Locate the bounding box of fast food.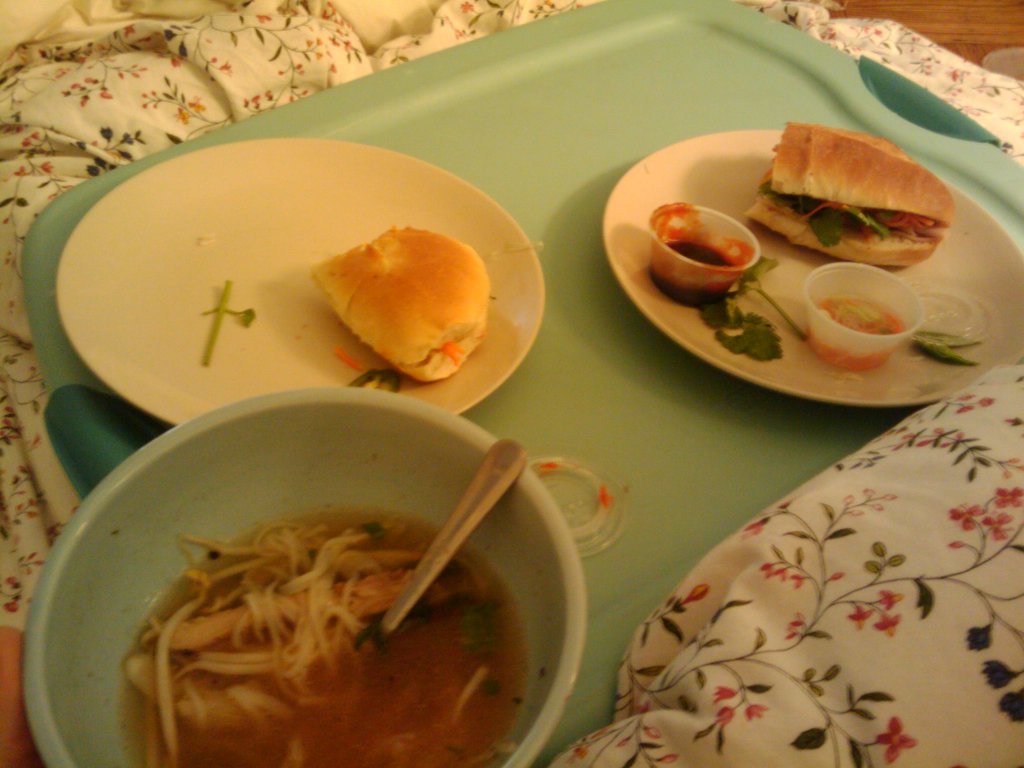
Bounding box: [x1=126, y1=501, x2=533, y2=767].
